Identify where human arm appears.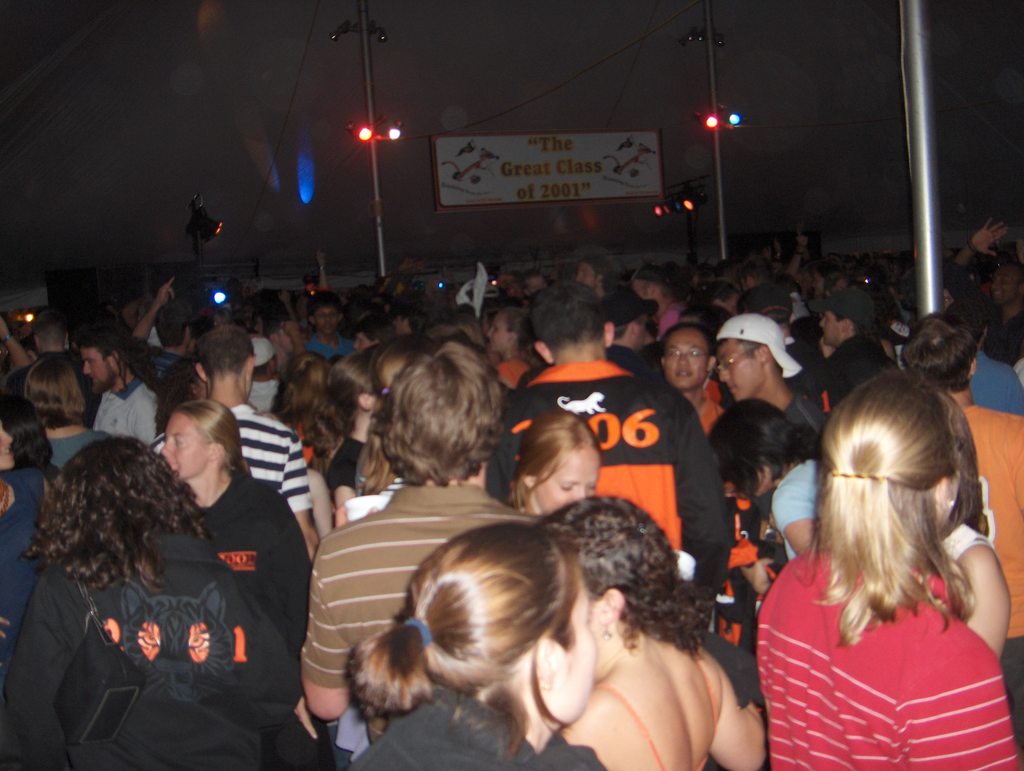
Appears at BBox(278, 432, 318, 560).
